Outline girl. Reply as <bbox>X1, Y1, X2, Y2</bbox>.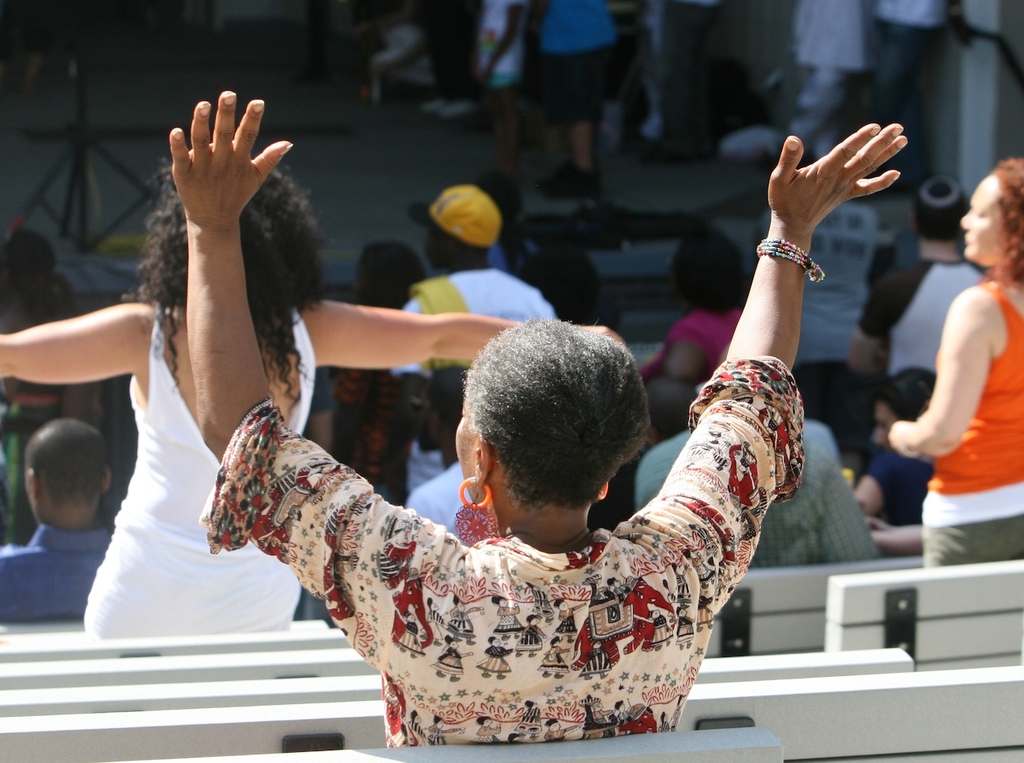
<bbox>892, 157, 1023, 570</bbox>.
